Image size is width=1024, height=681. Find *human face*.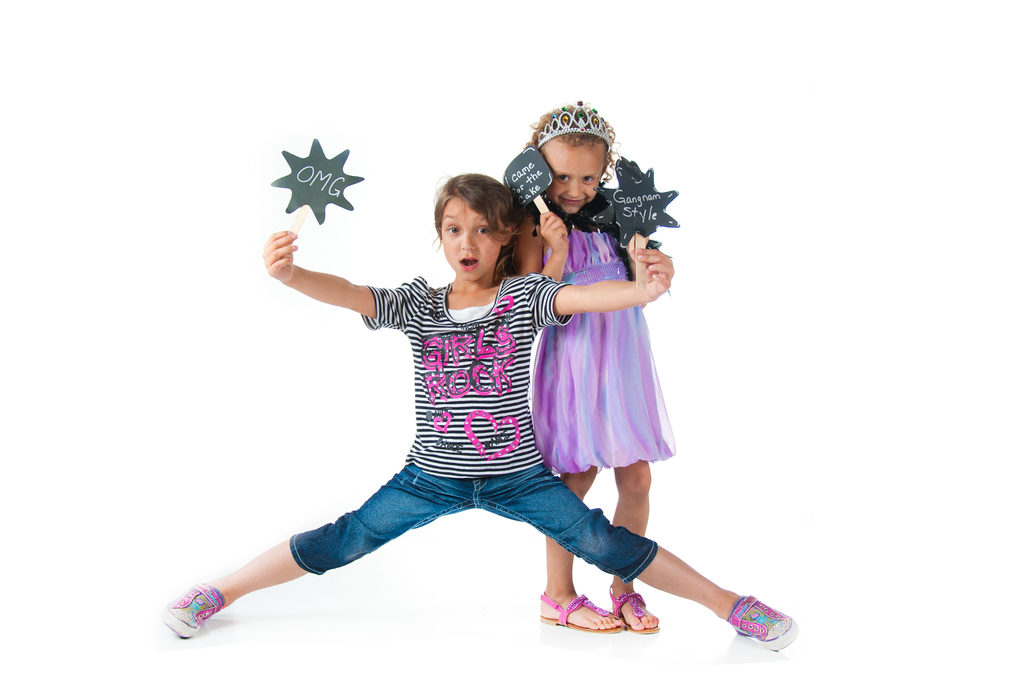
x1=545, y1=145, x2=604, y2=216.
